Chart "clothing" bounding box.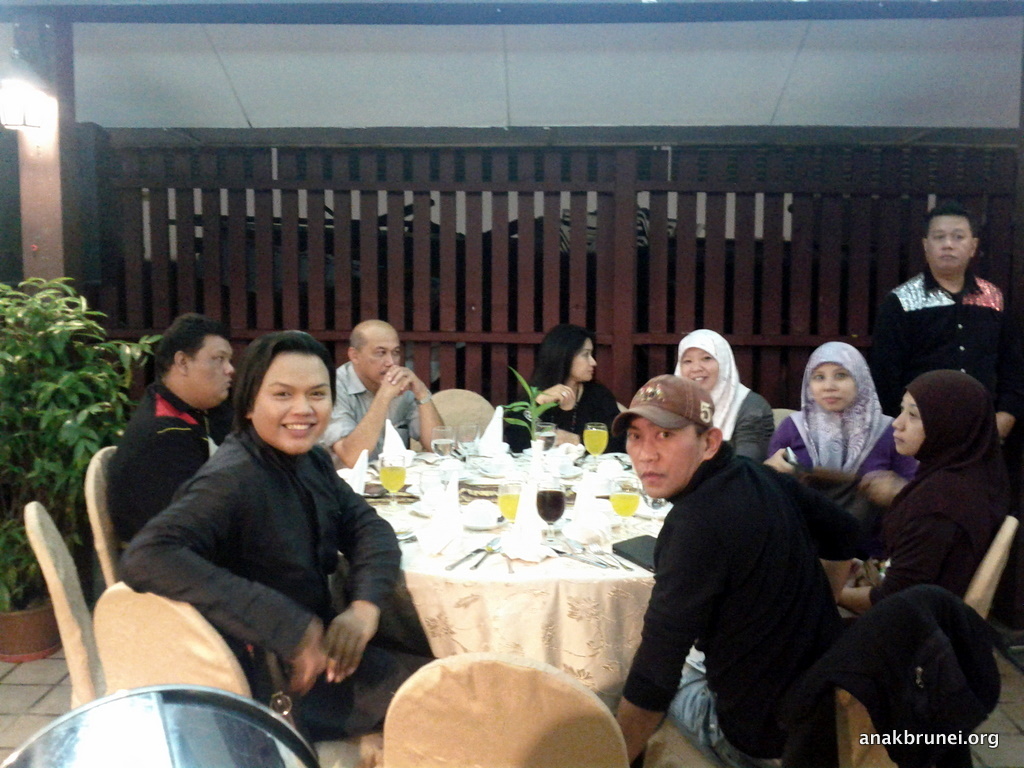
Charted: box=[104, 382, 218, 544].
